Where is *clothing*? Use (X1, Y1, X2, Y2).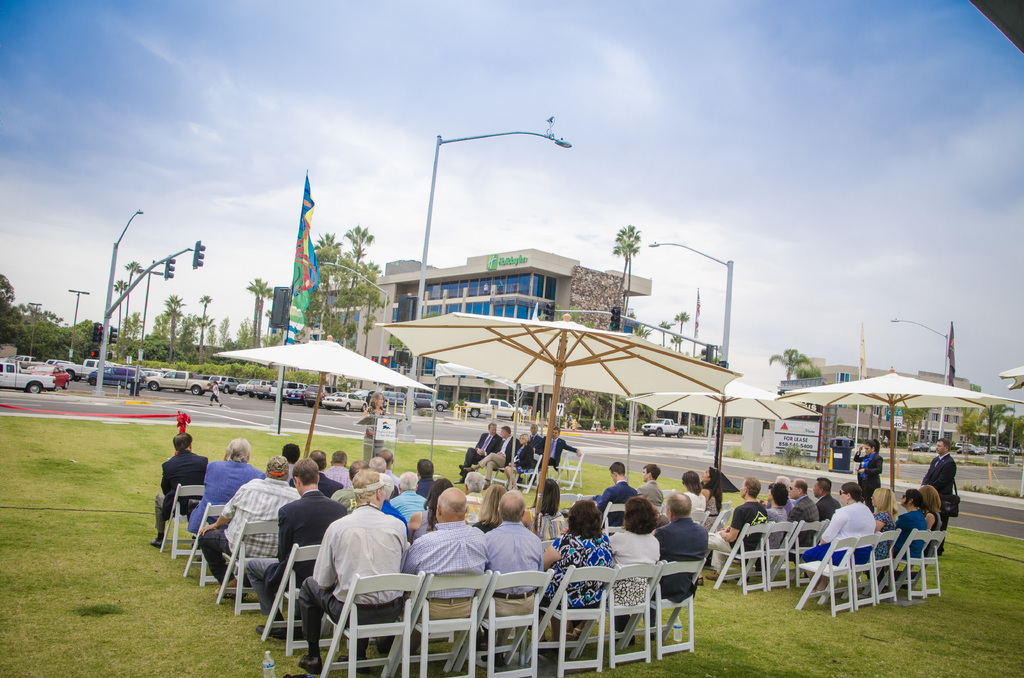
(511, 443, 535, 474).
